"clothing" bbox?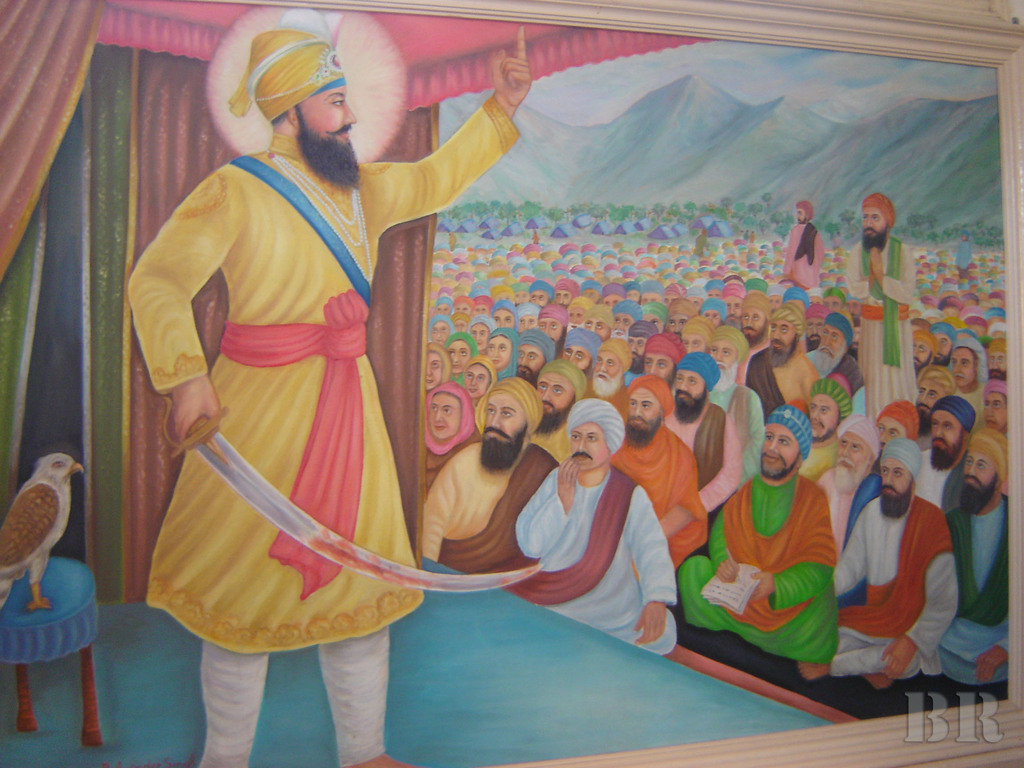
l=911, t=449, r=953, b=507
